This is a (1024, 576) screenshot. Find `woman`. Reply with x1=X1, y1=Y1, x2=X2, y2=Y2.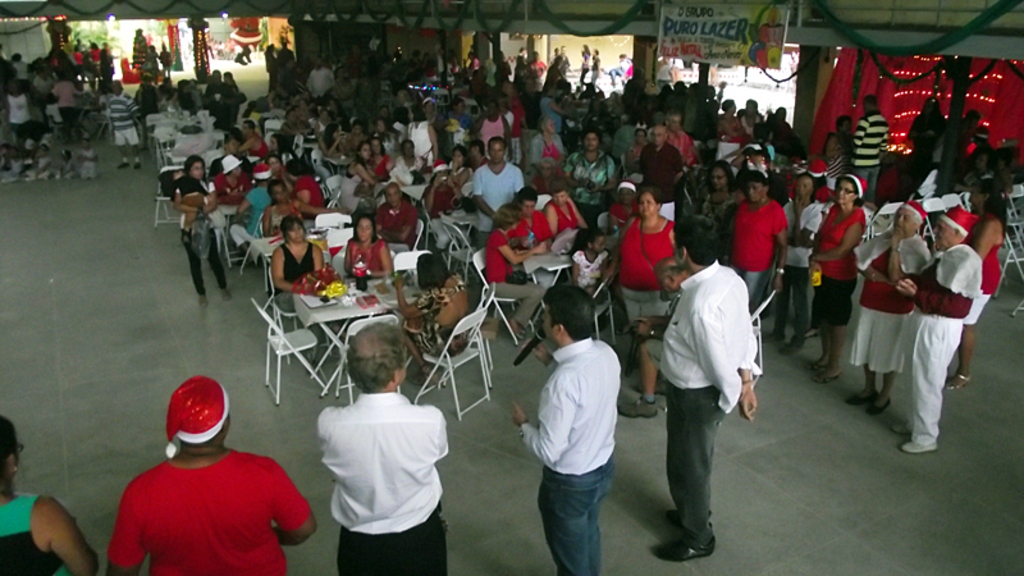
x1=909, y1=100, x2=946, y2=191.
